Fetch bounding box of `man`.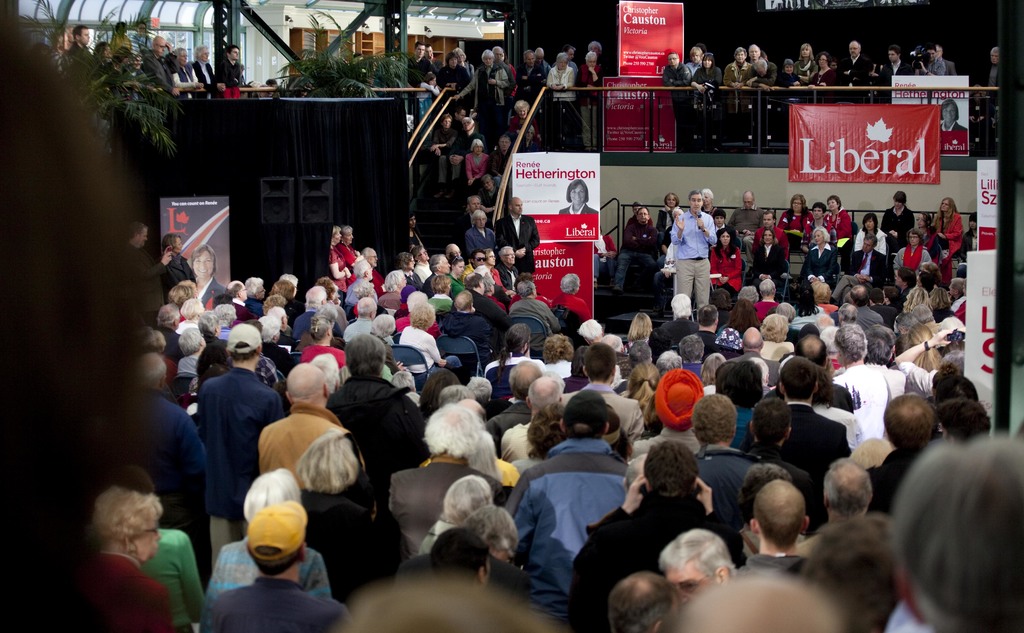
Bbox: left=420, top=253, right=450, bottom=300.
